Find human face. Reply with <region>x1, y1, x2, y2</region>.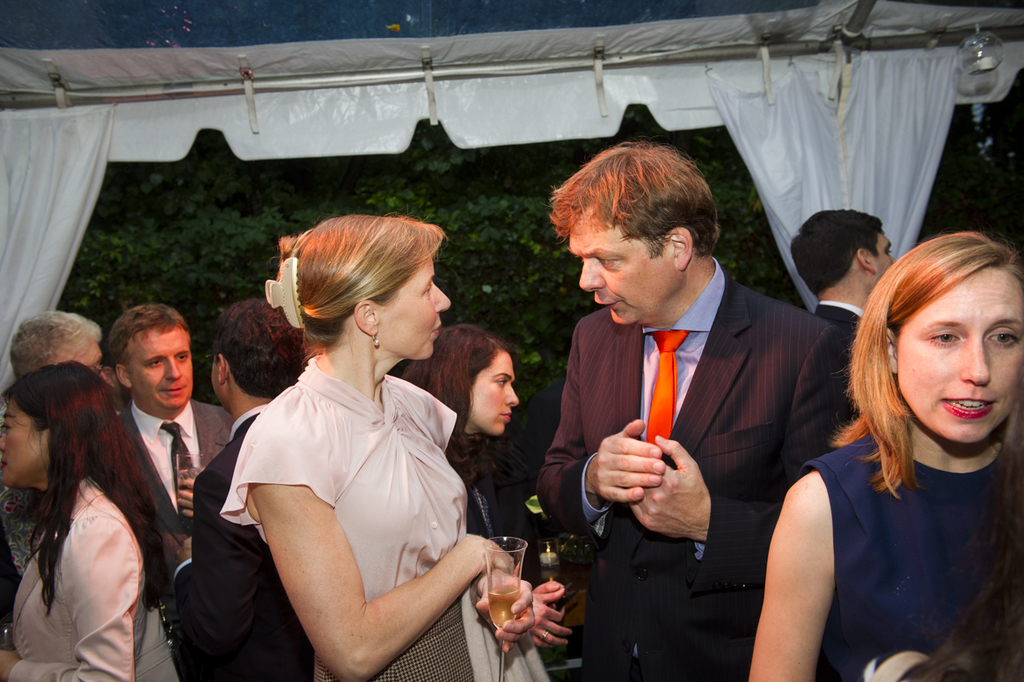
<region>896, 267, 1022, 443</region>.
